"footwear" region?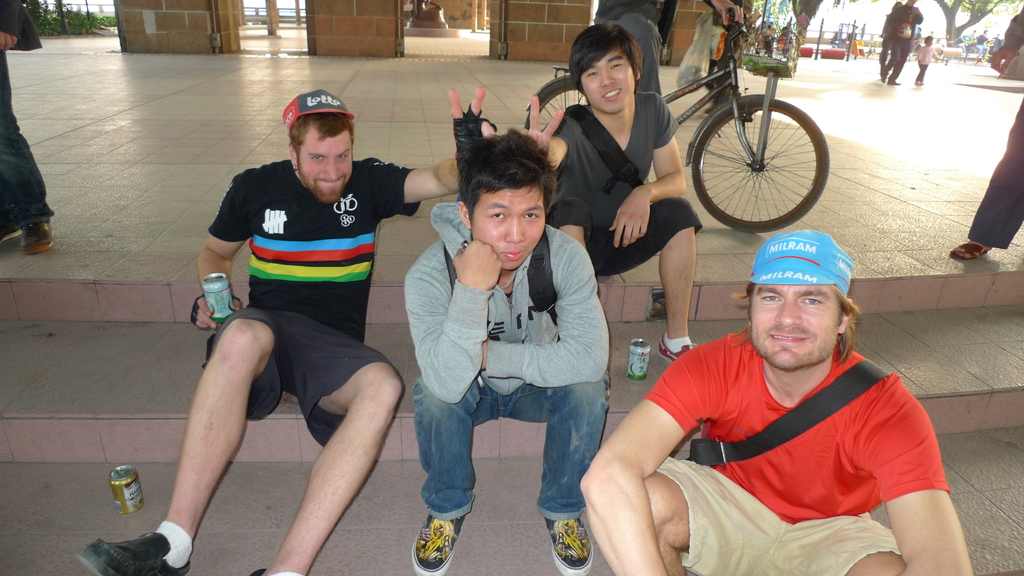
[540,513,594,575]
